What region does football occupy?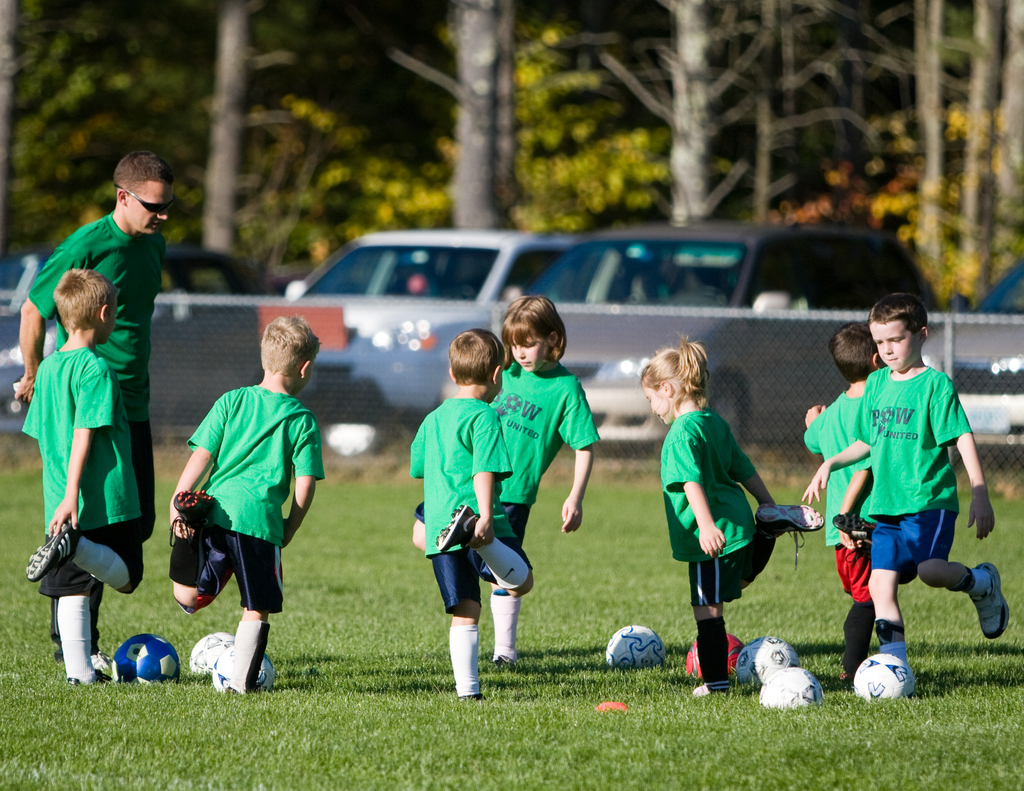
bbox=[854, 650, 921, 703].
